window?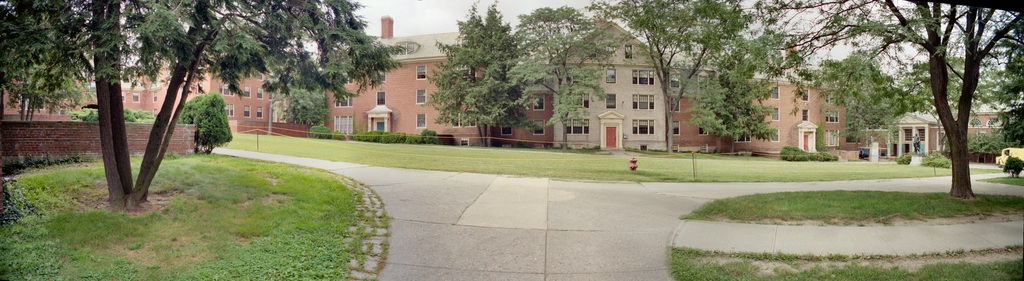
box(769, 105, 780, 123)
